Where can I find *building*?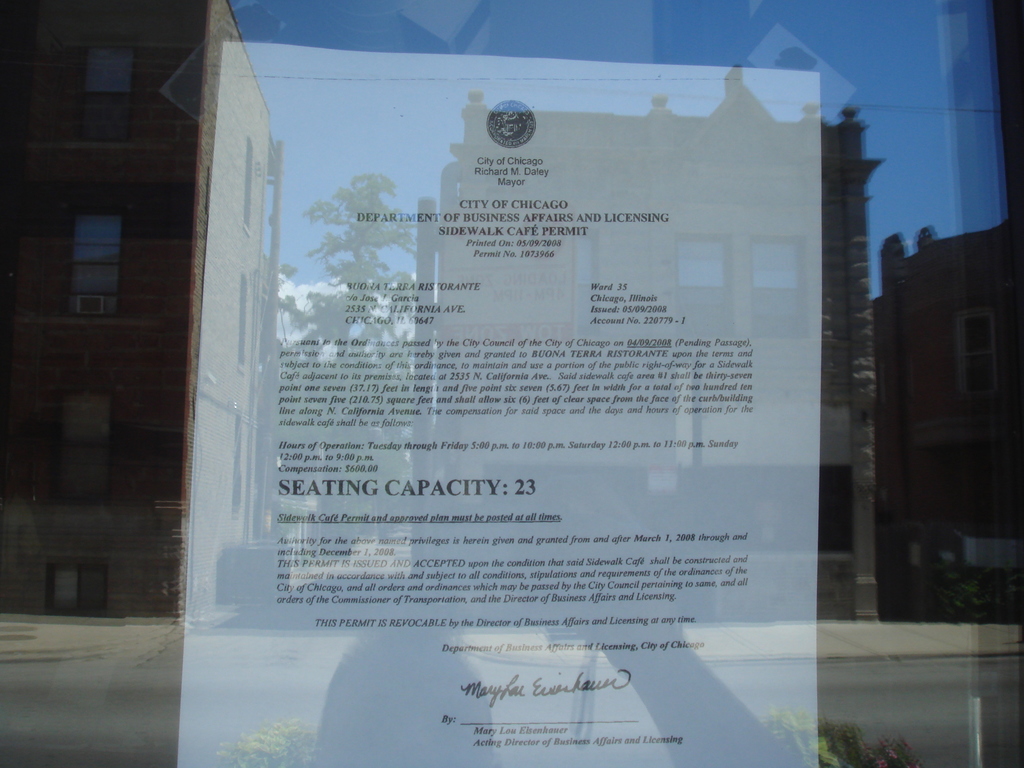
You can find it at [x1=0, y1=0, x2=288, y2=623].
